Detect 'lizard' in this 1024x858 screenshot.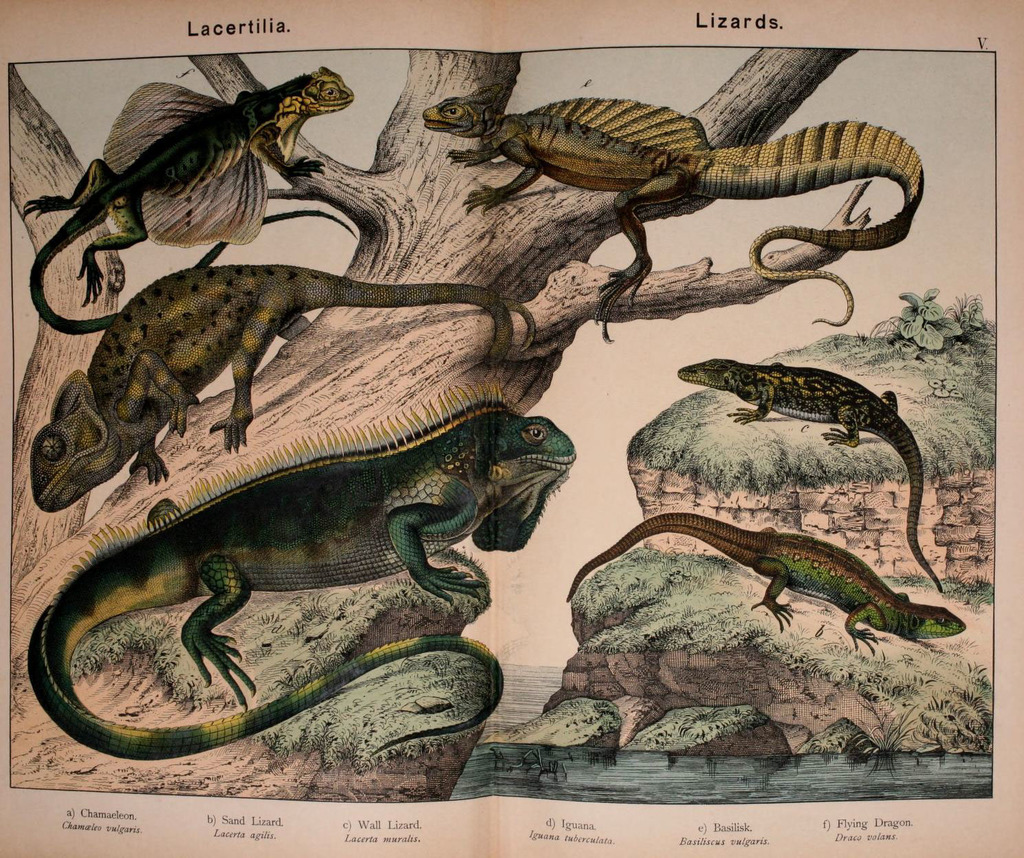
Detection: (left=12, top=377, right=570, bottom=745).
